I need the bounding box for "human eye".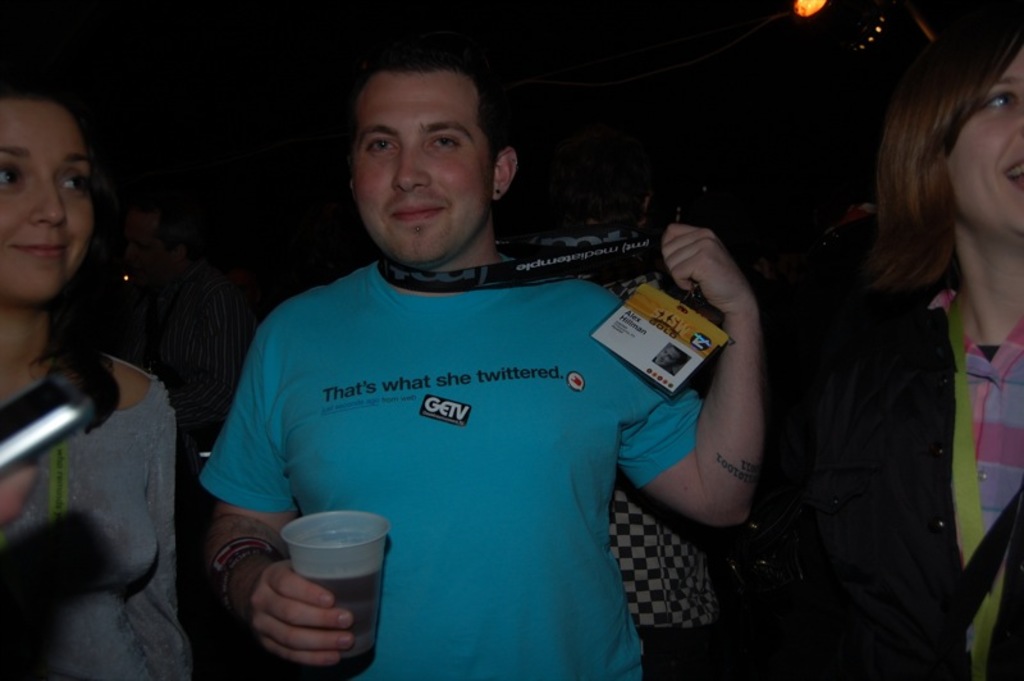
Here it is: bbox(0, 160, 24, 189).
